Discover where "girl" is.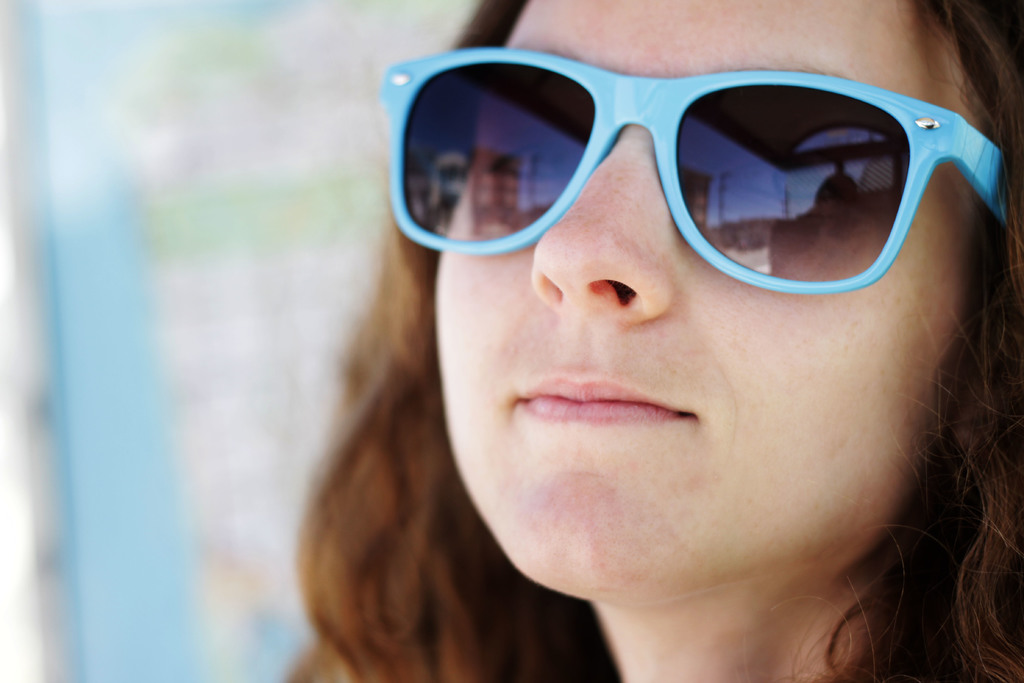
Discovered at (left=306, top=6, right=1023, bottom=682).
